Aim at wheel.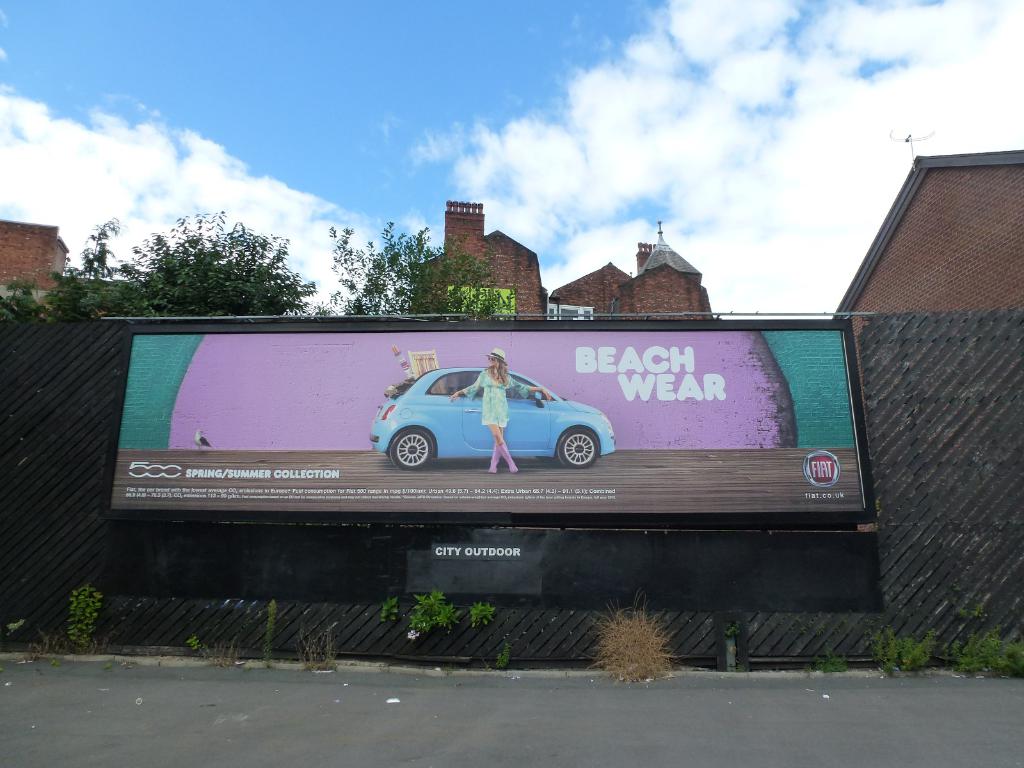
Aimed at <bbox>392, 426, 433, 472</bbox>.
